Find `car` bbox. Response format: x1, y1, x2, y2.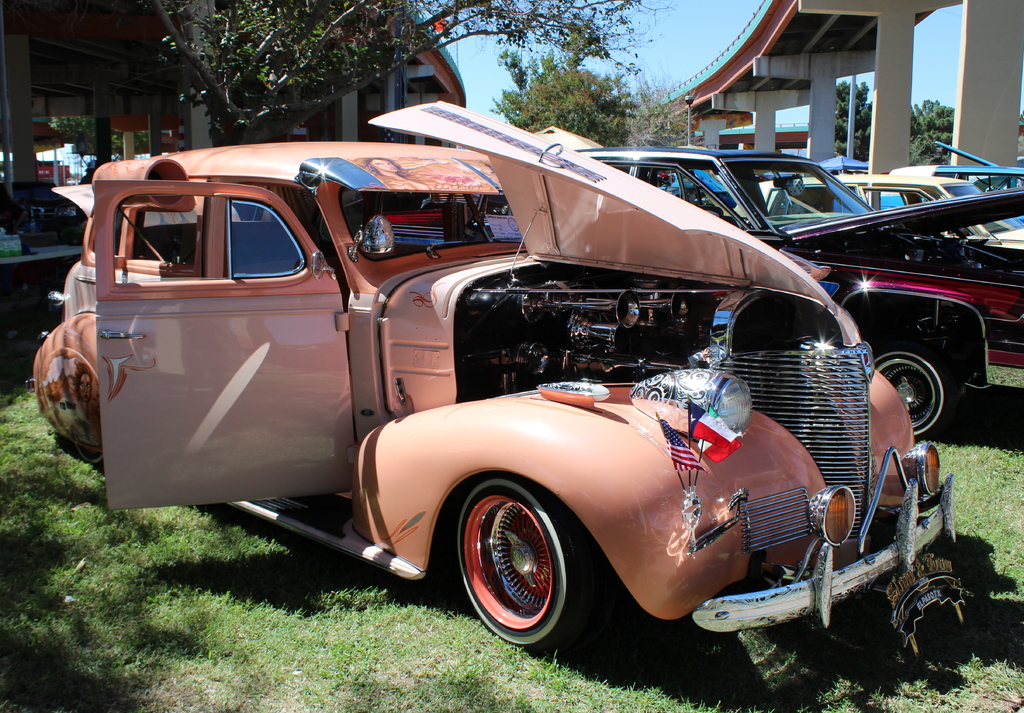
31, 101, 957, 647.
